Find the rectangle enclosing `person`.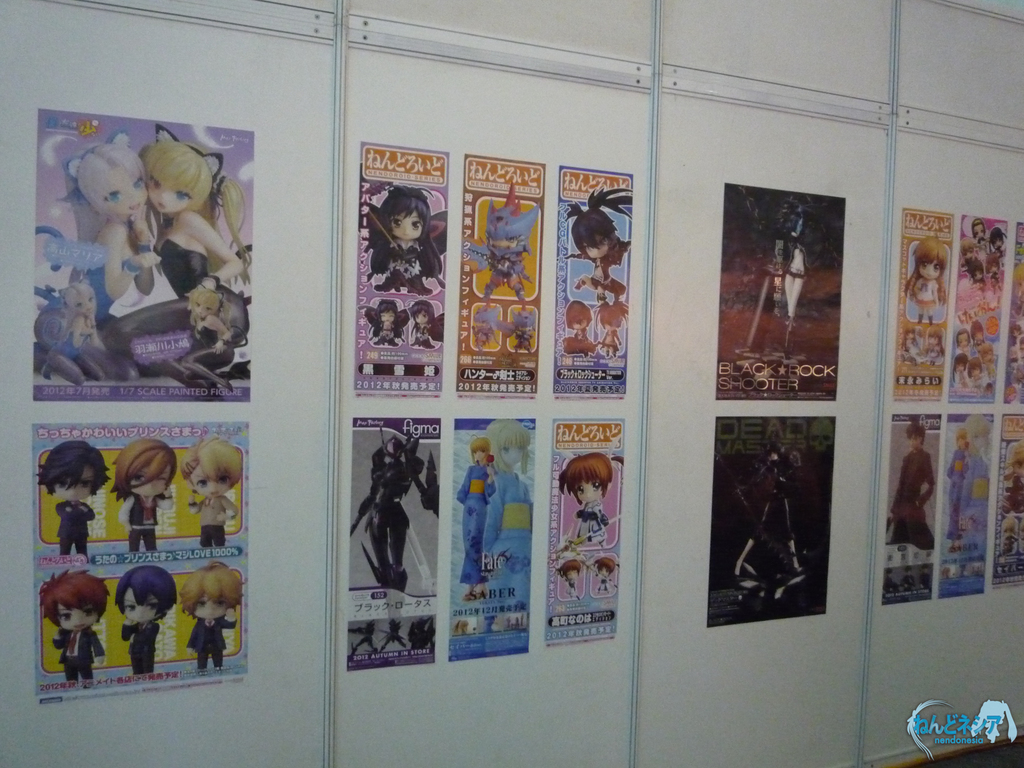
108,144,242,373.
